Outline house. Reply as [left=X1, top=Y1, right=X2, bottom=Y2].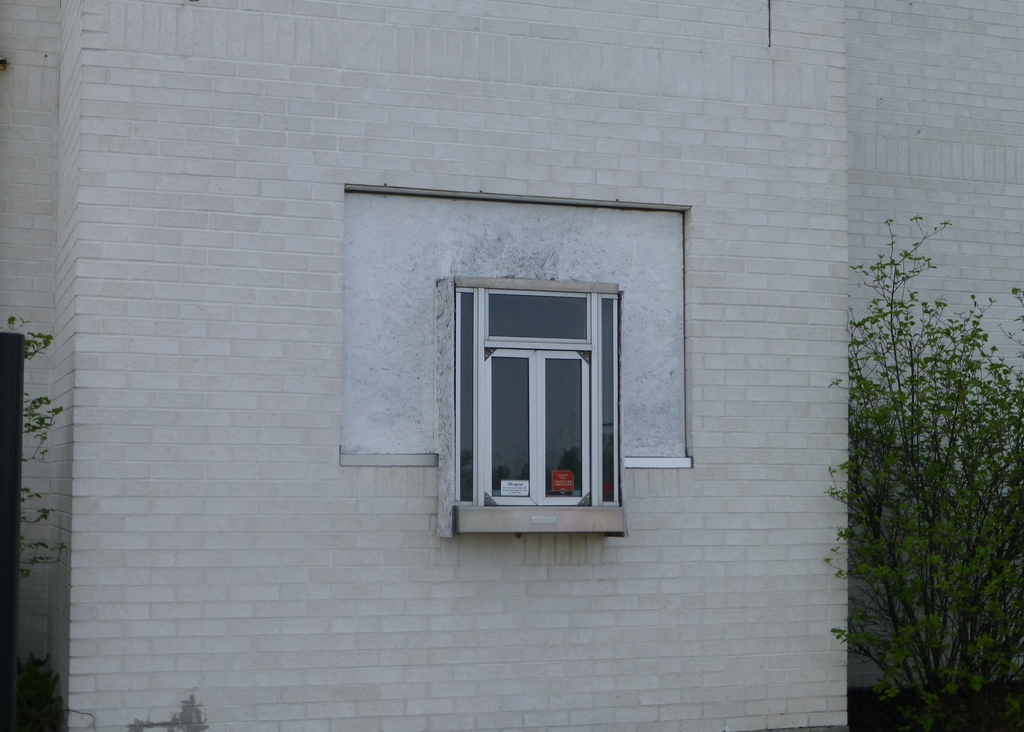
[left=0, top=0, right=1023, bottom=731].
